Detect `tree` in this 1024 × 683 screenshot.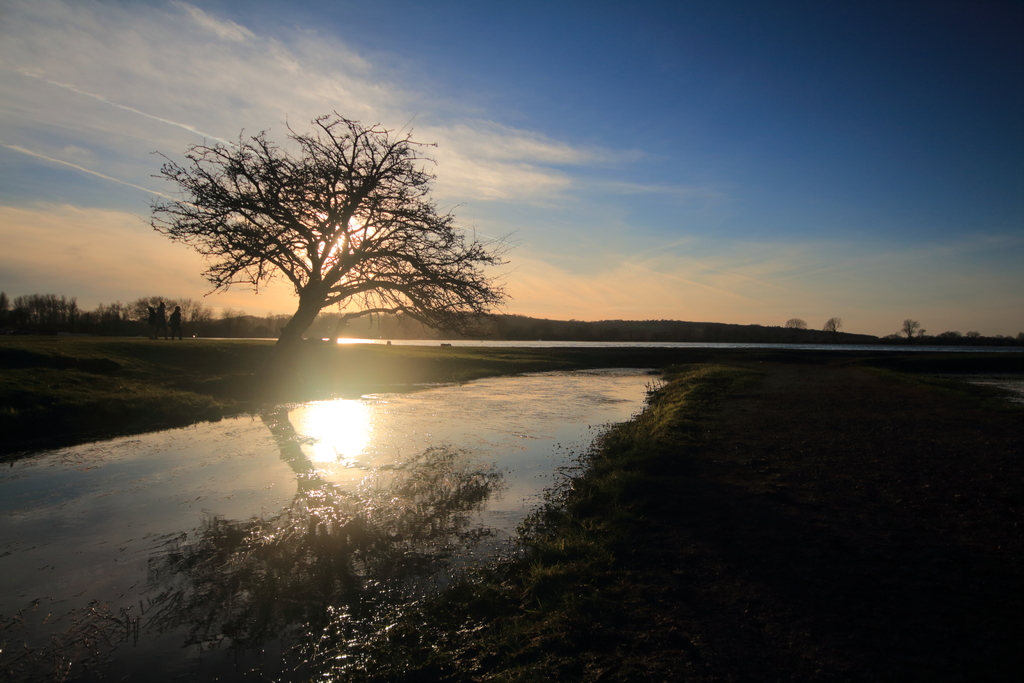
Detection: [left=785, top=314, right=807, bottom=330].
